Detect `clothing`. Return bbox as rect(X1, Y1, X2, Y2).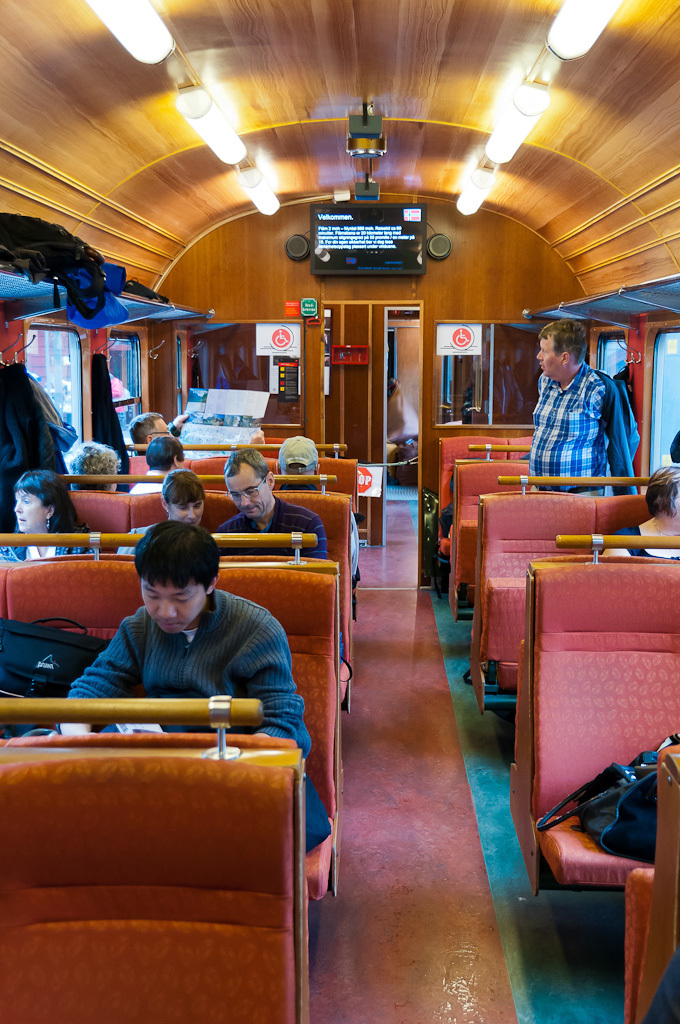
rect(602, 533, 679, 561).
